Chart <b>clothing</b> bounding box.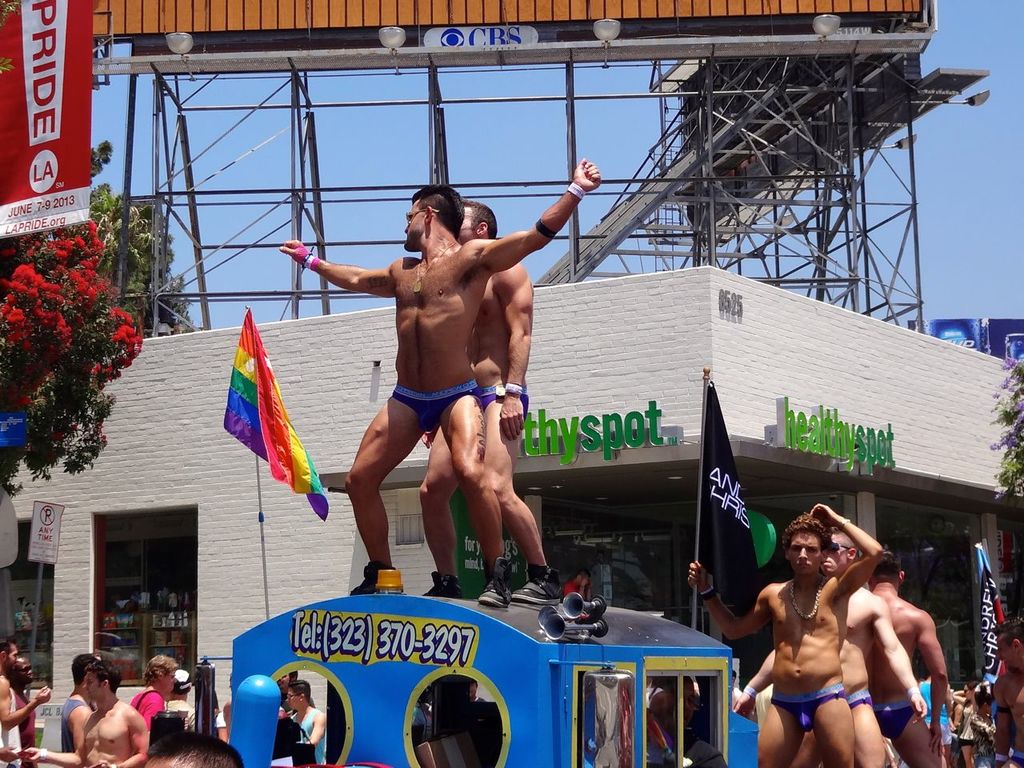
Charted: region(392, 386, 483, 434).
